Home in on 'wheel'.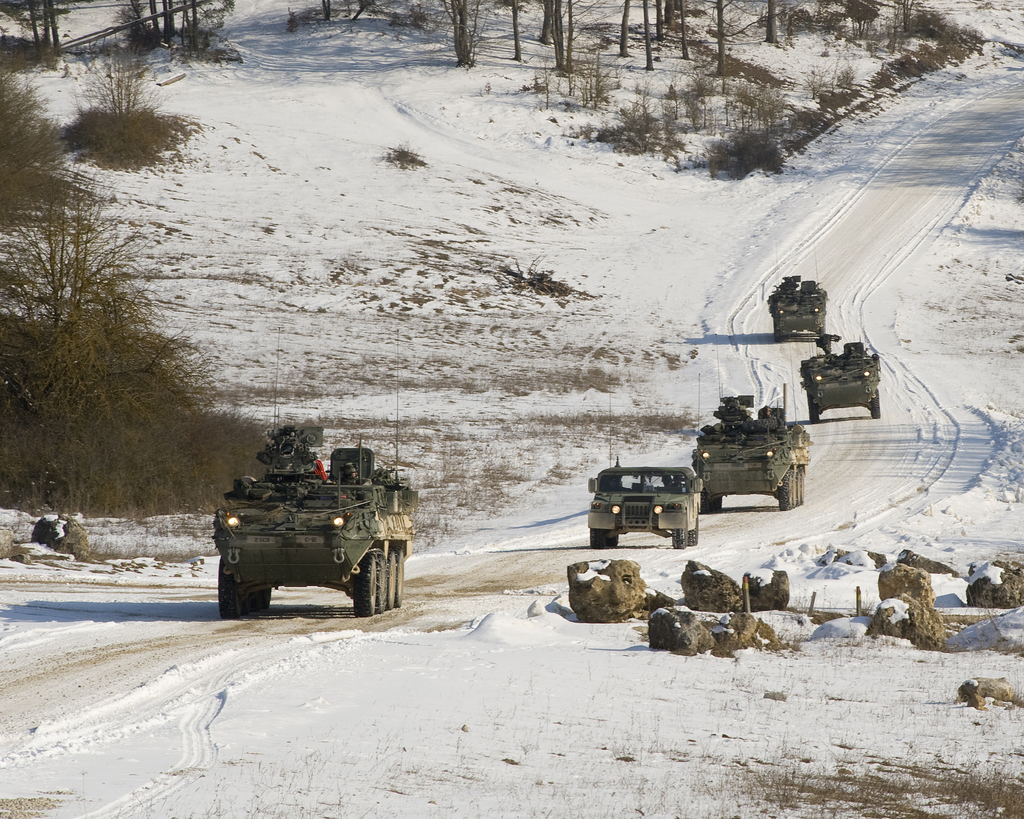
Homed in at pyautogui.locateOnScreen(222, 559, 240, 619).
